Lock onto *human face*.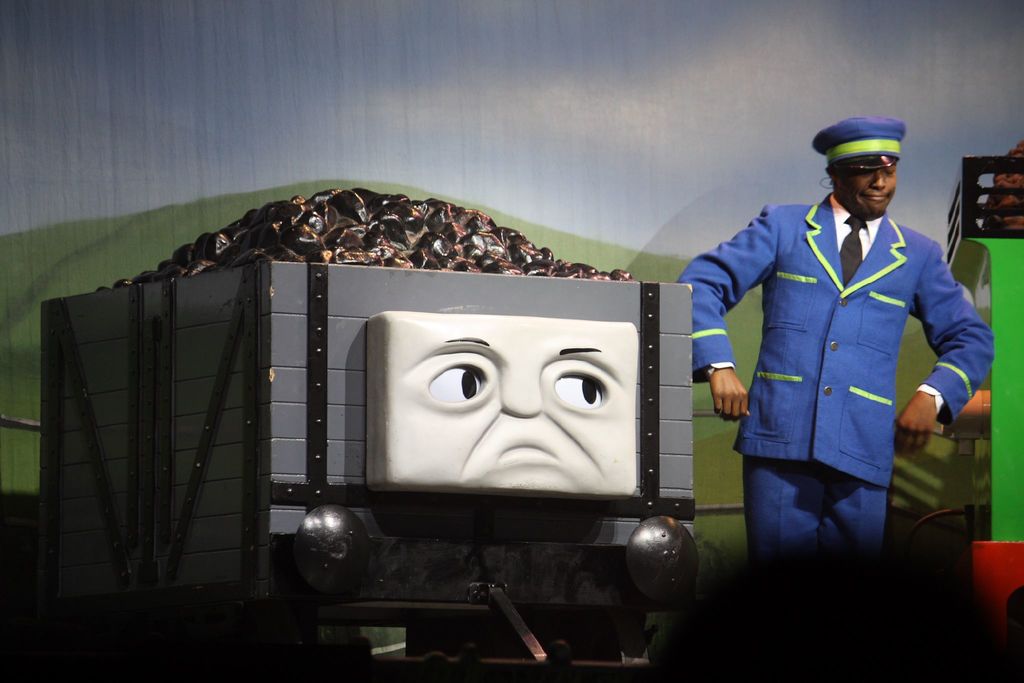
Locked: BBox(381, 317, 626, 513).
